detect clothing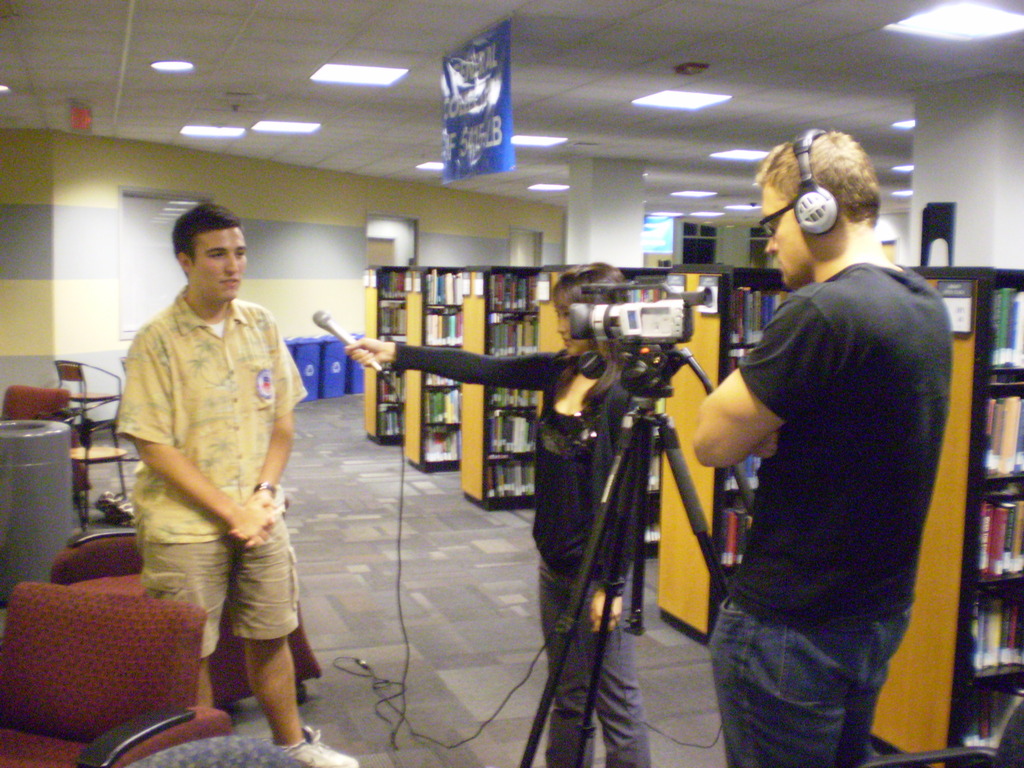
(394,346,627,570)
